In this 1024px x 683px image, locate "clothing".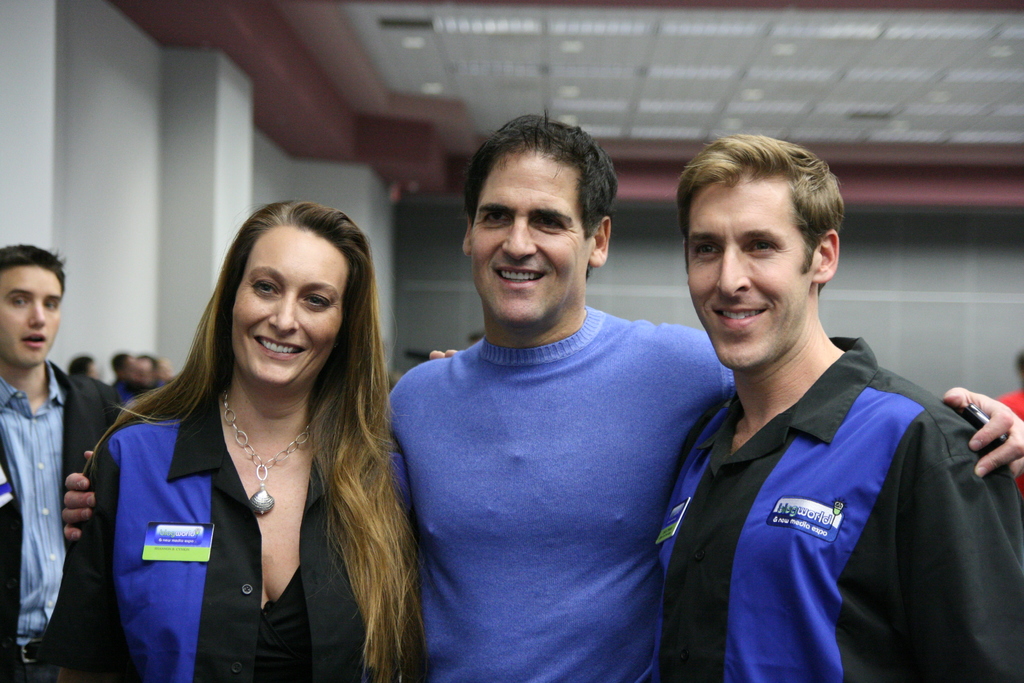
Bounding box: [998,380,1023,430].
